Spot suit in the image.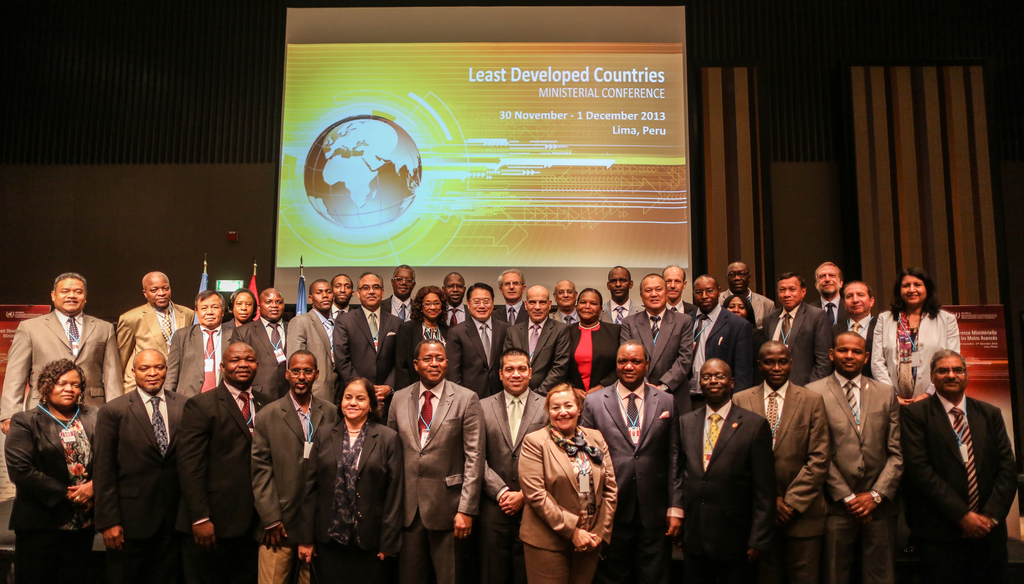
suit found at region(173, 378, 261, 583).
